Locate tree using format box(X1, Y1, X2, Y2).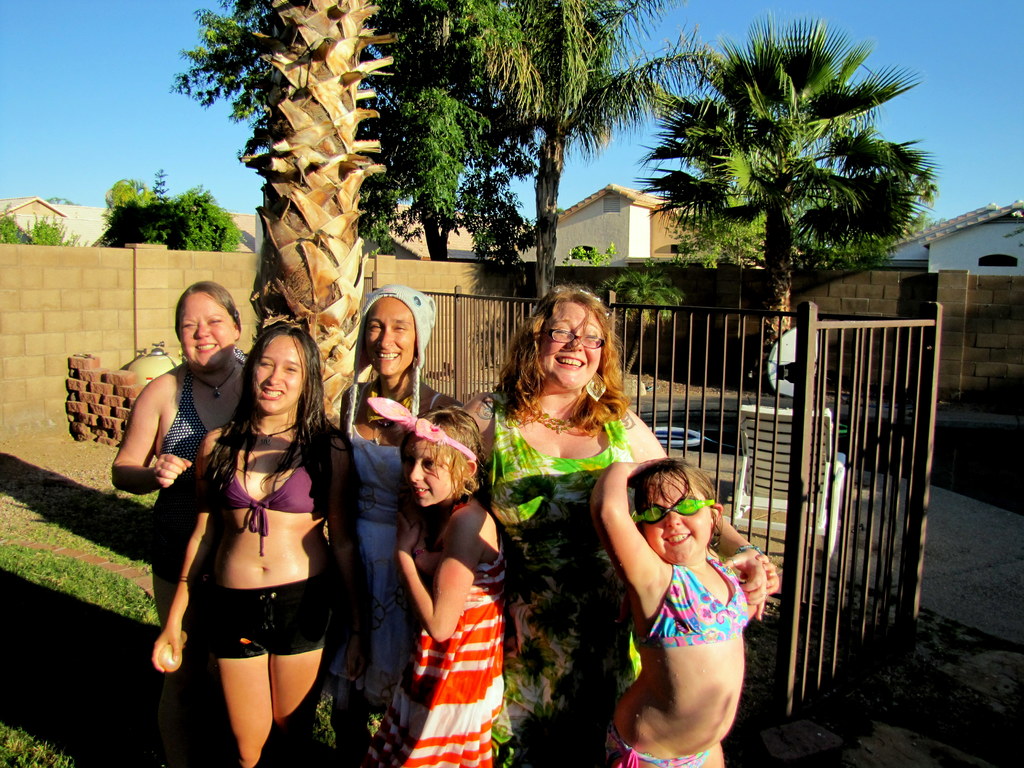
box(562, 244, 614, 268).
